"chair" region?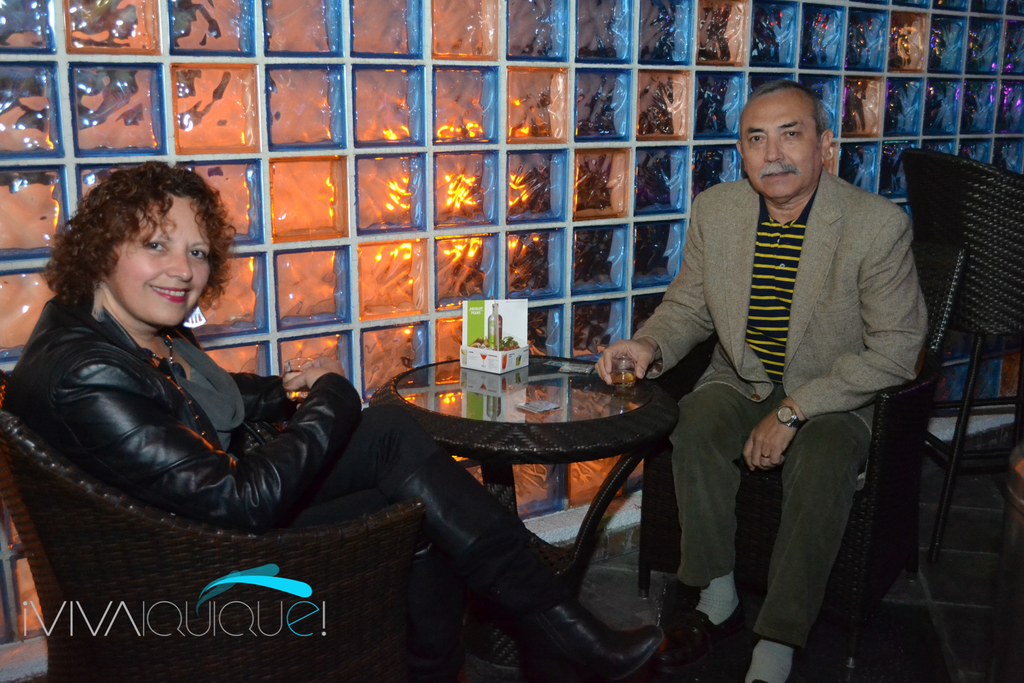
region(896, 144, 1023, 554)
